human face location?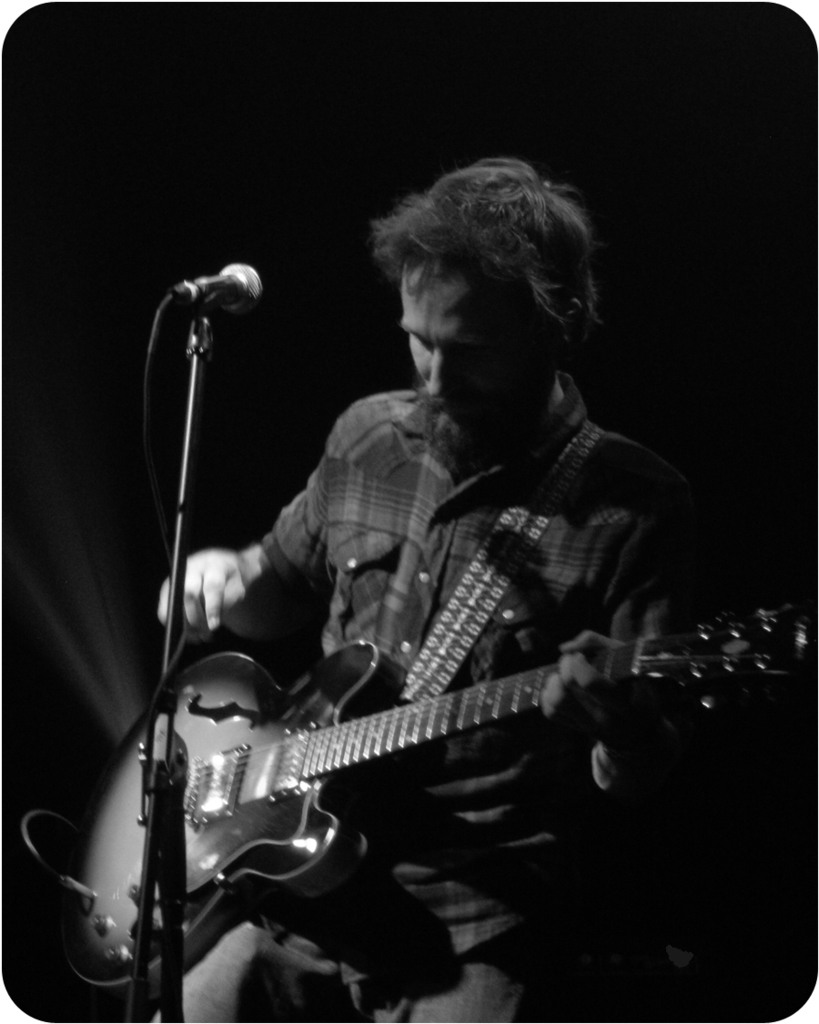
<box>399,260,549,457</box>
